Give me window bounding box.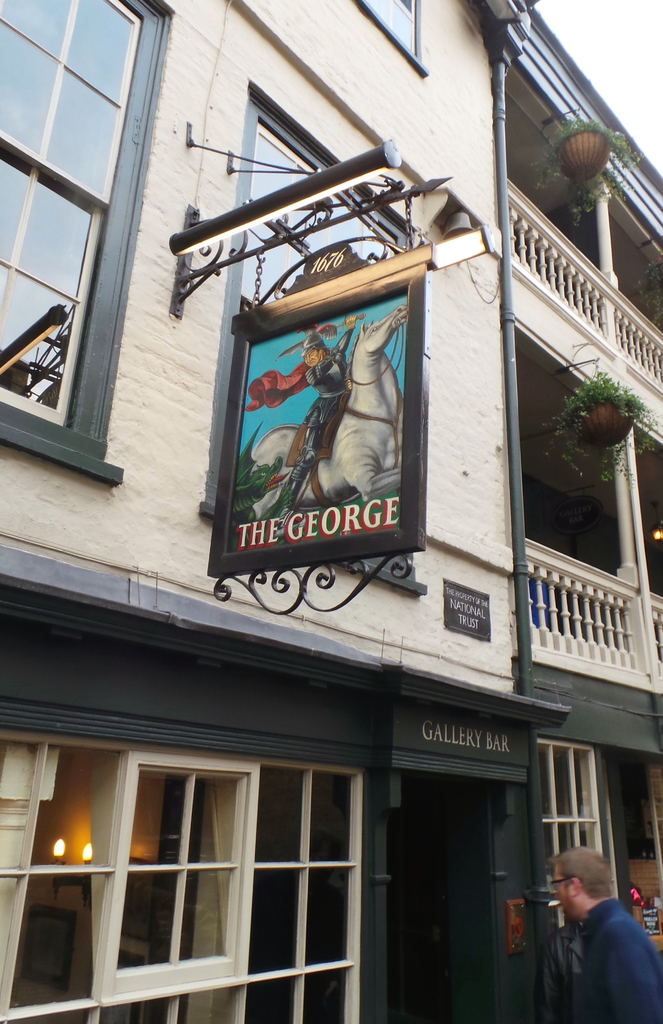
left=216, top=90, right=427, bottom=572.
